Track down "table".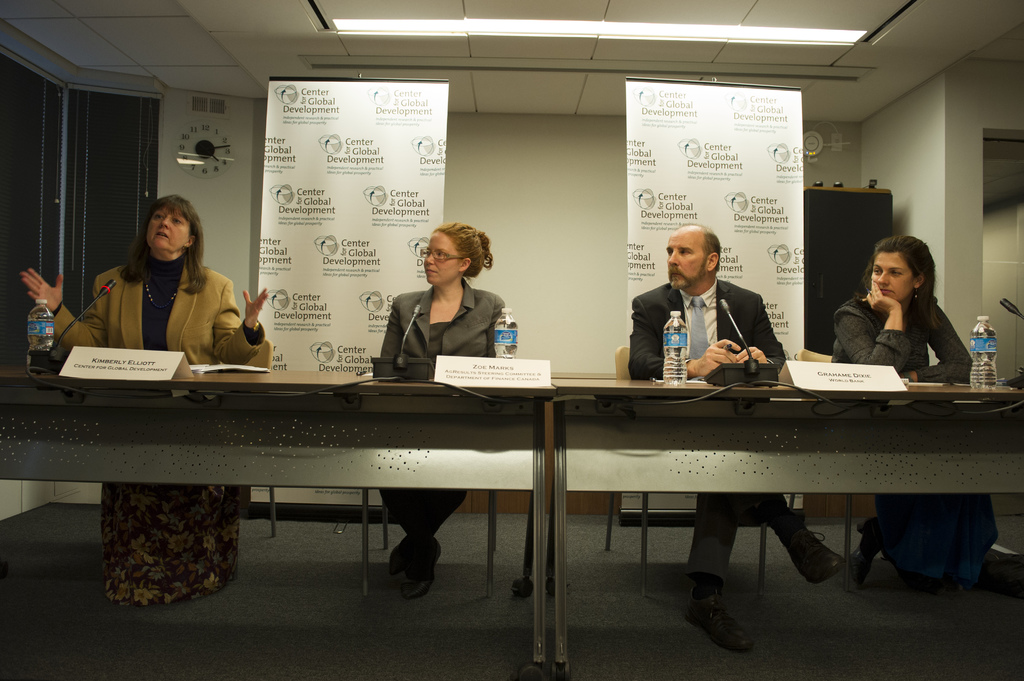
Tracked to <region>550, 376, 1023, 680</region>.
